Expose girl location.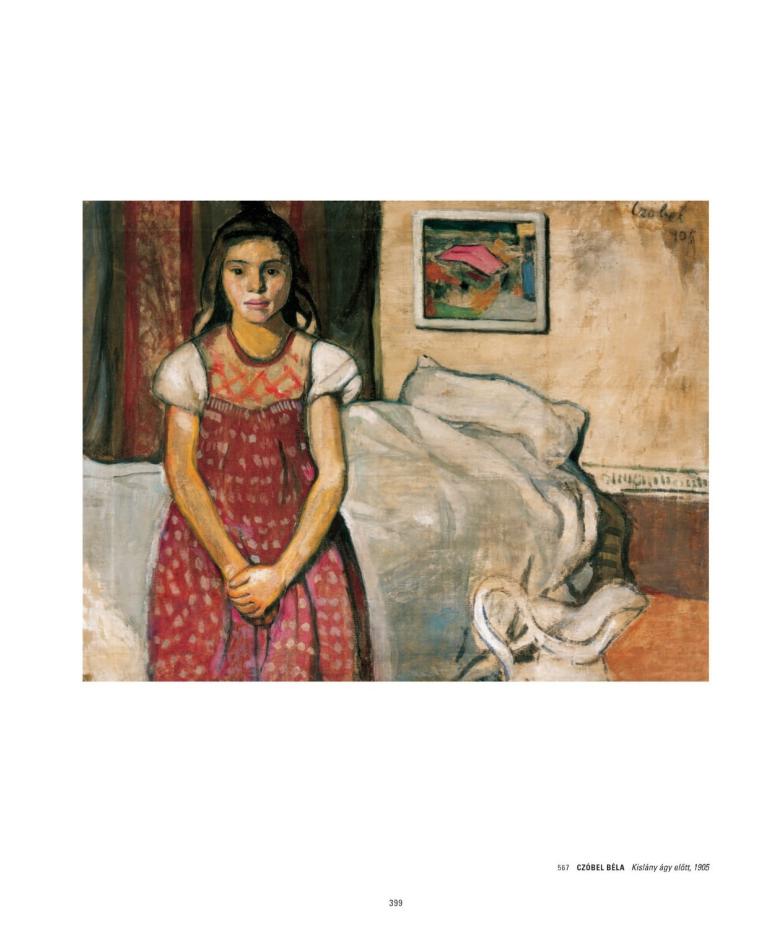
Exposed at [147,217,375,686].
